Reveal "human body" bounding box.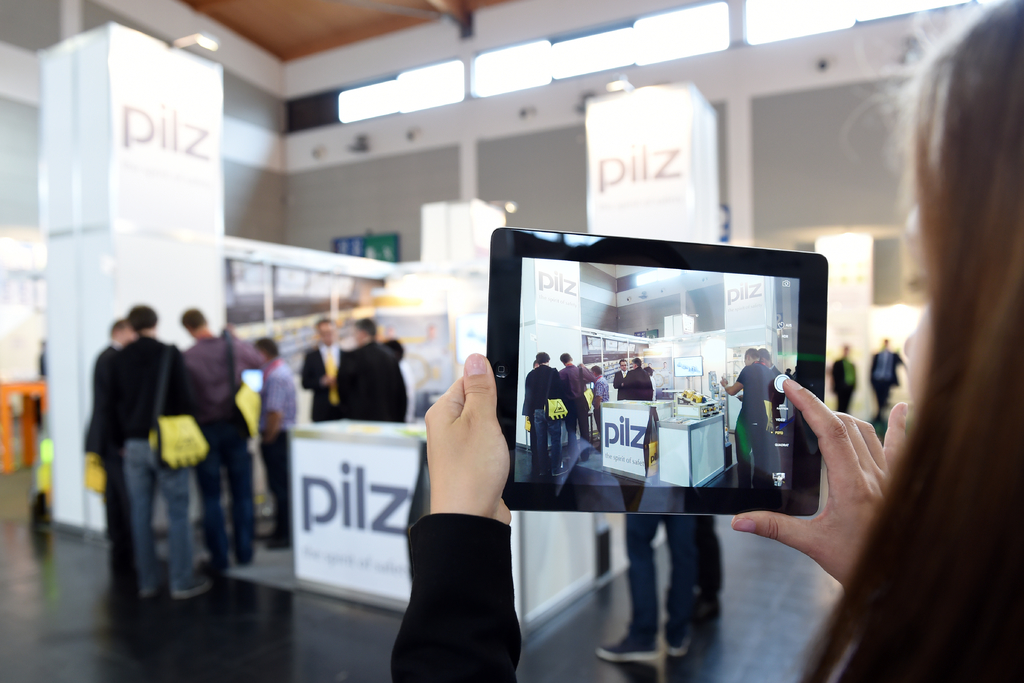
Revealed: x1=253, y1=333, x2=305, y2=525.
